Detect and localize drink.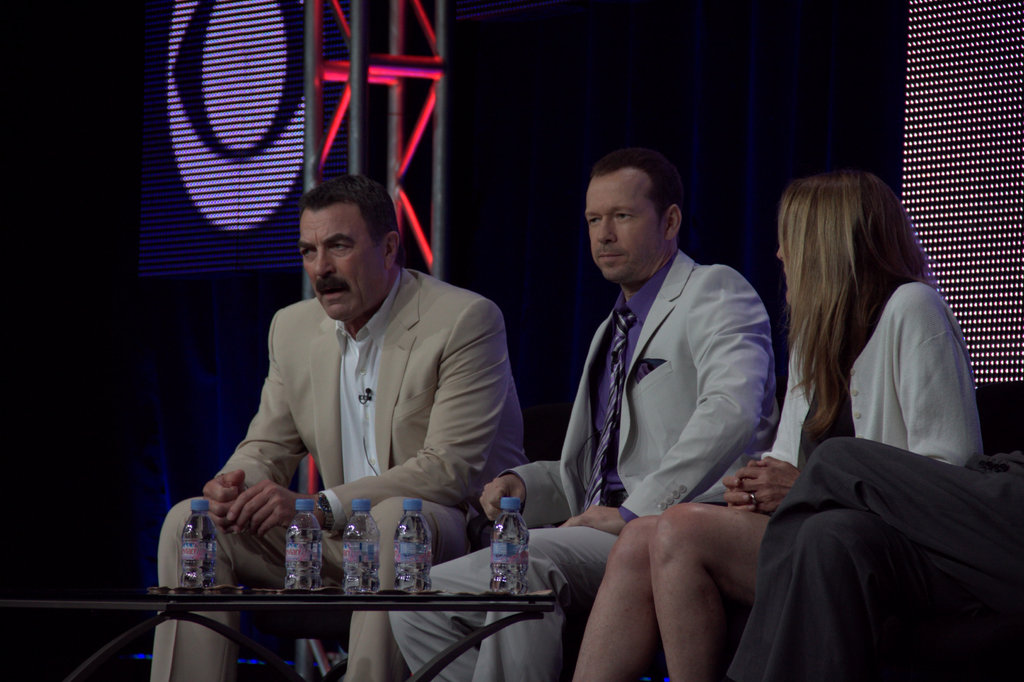
Localized at <bbox>492, 494, 530, 594</bbox>.
